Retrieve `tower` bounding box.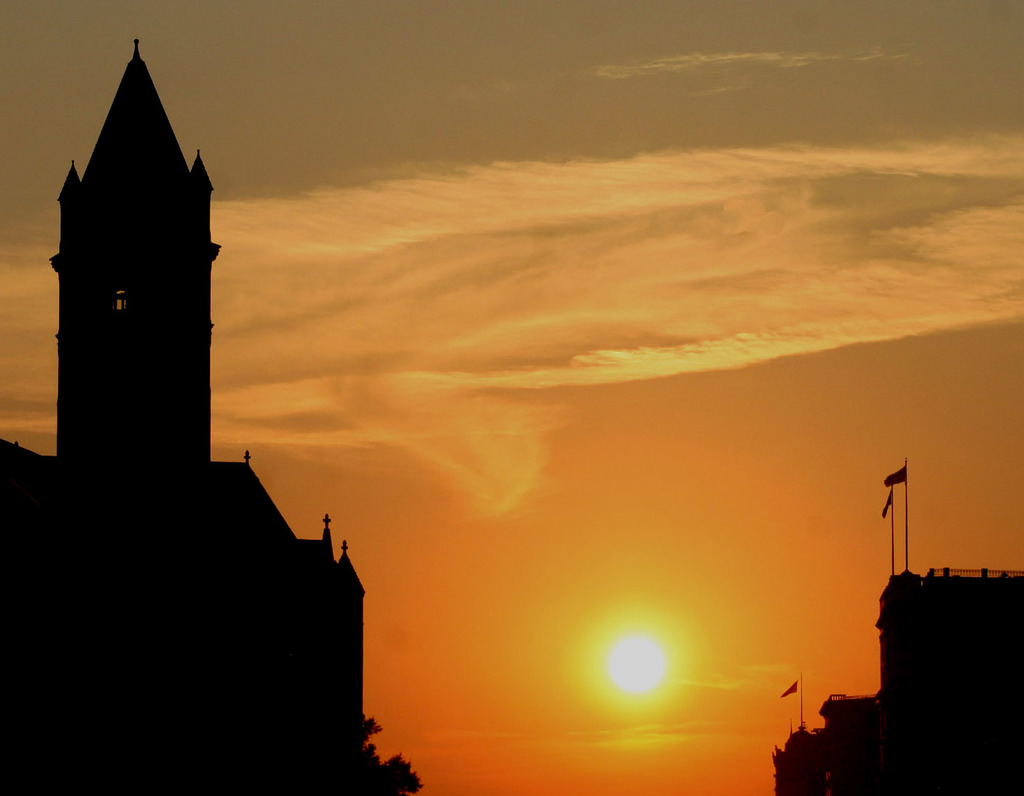
Bounding box: x1=47 y1=36 x2=229 y2=471.
